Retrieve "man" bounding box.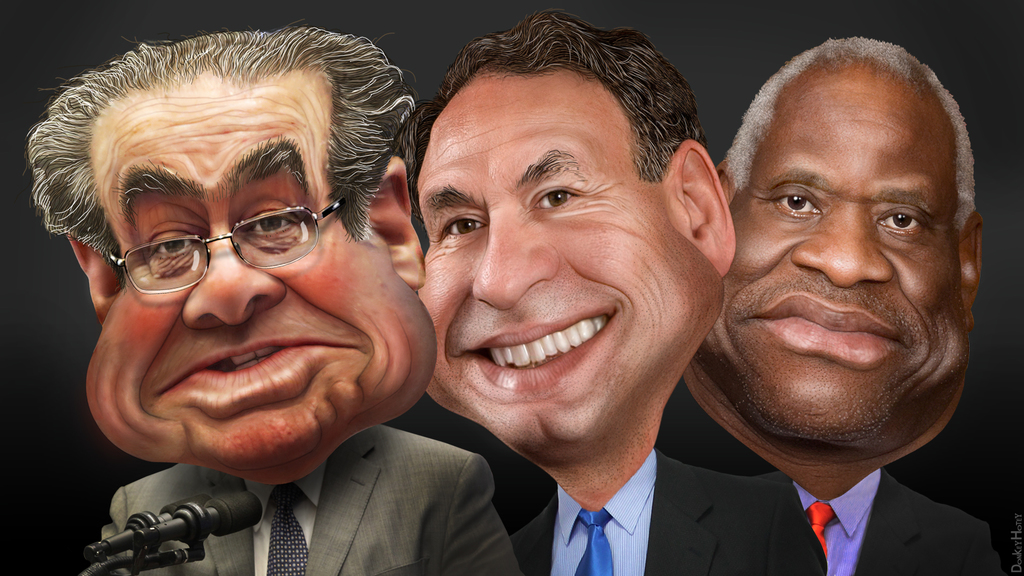
Bounding box: [x1=412, y1=11, x2=826, y2=575].
